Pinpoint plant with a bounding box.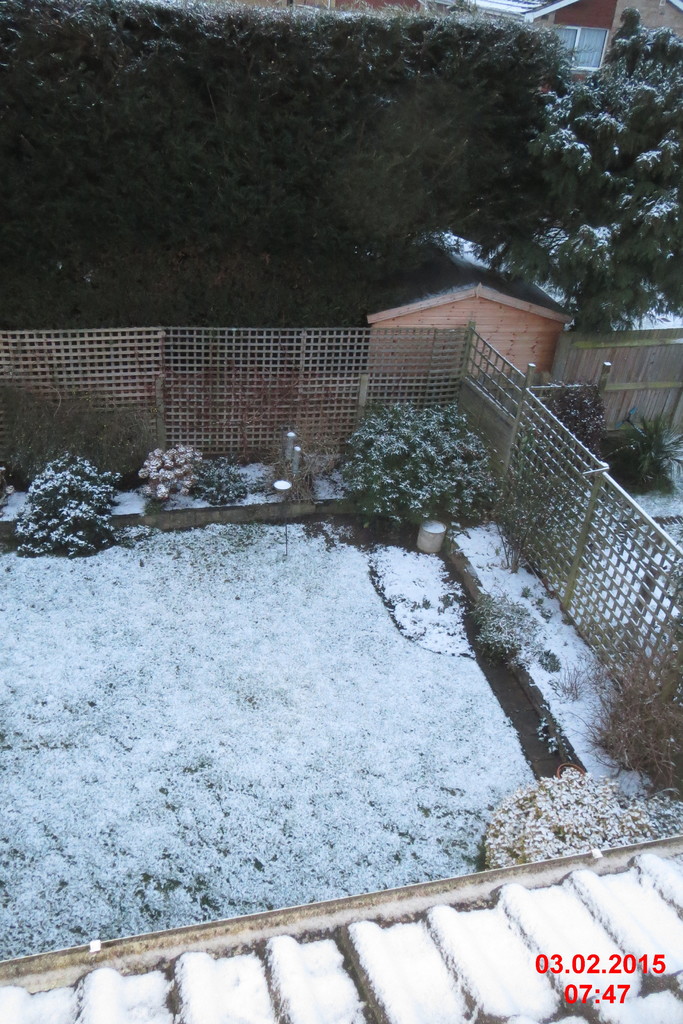
[187, 463, 251, 498].
